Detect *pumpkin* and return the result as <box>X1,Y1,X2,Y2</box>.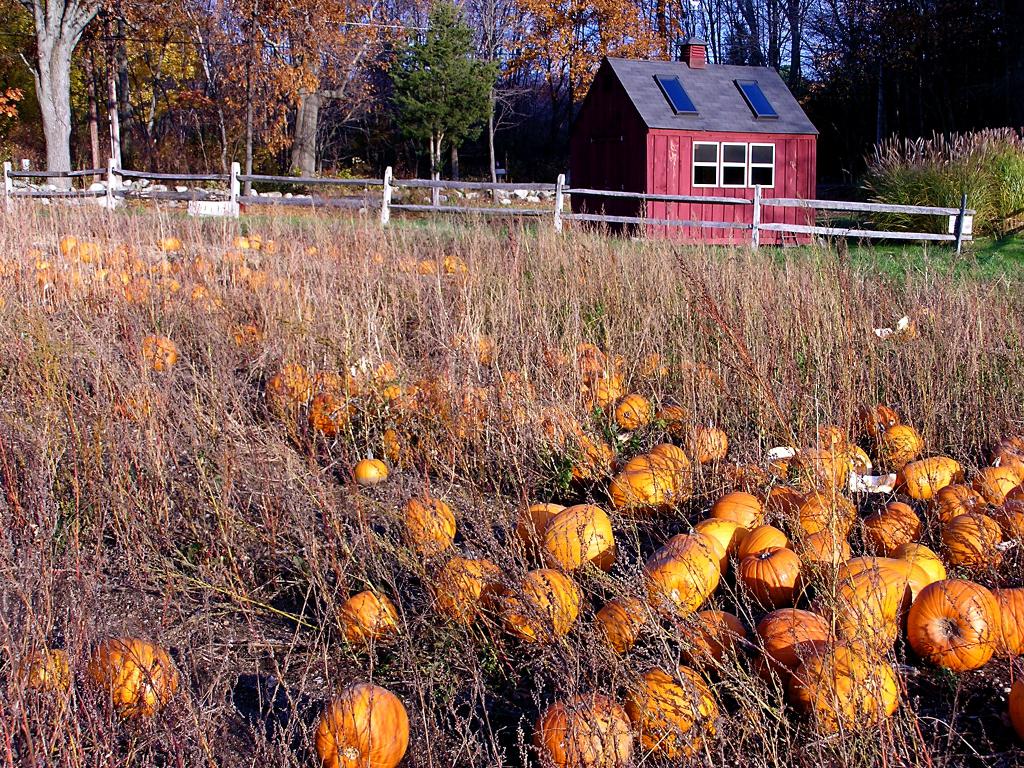
<box>318,678,412,767</box>.
